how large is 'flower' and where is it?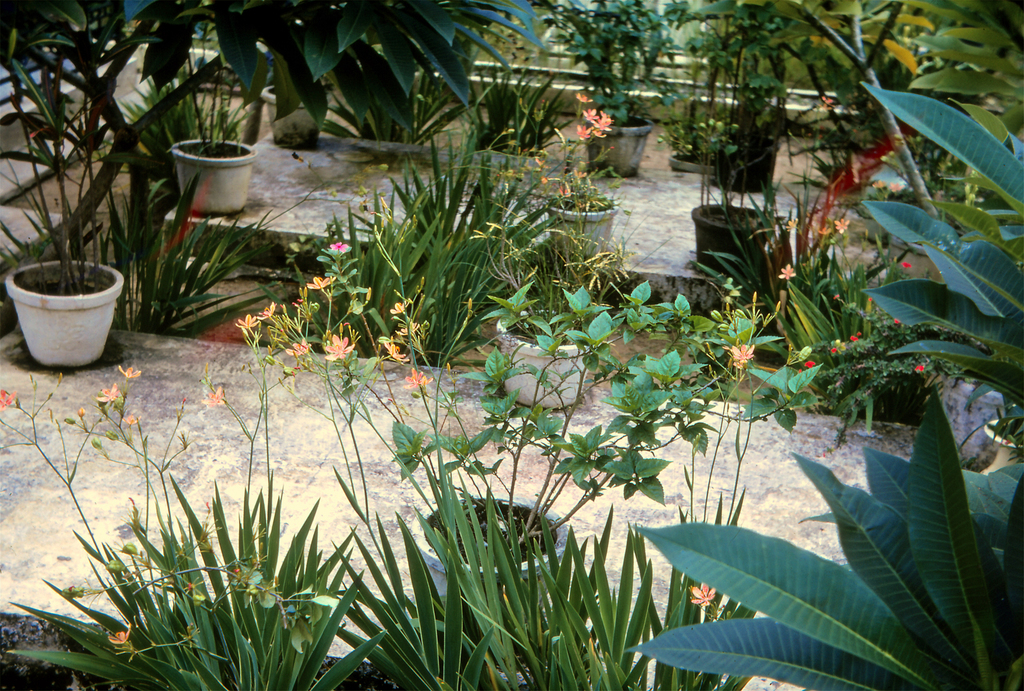
Bounding box: Rect(259, 302, 276, 321).
